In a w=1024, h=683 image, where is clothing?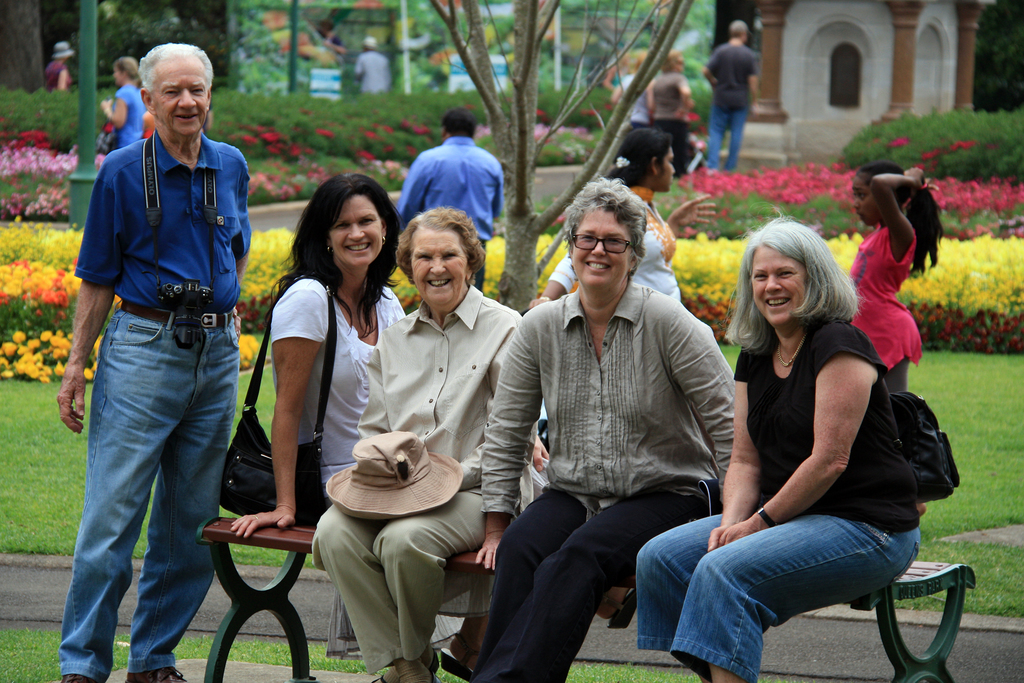
box=[700, 41, 756, 172].
